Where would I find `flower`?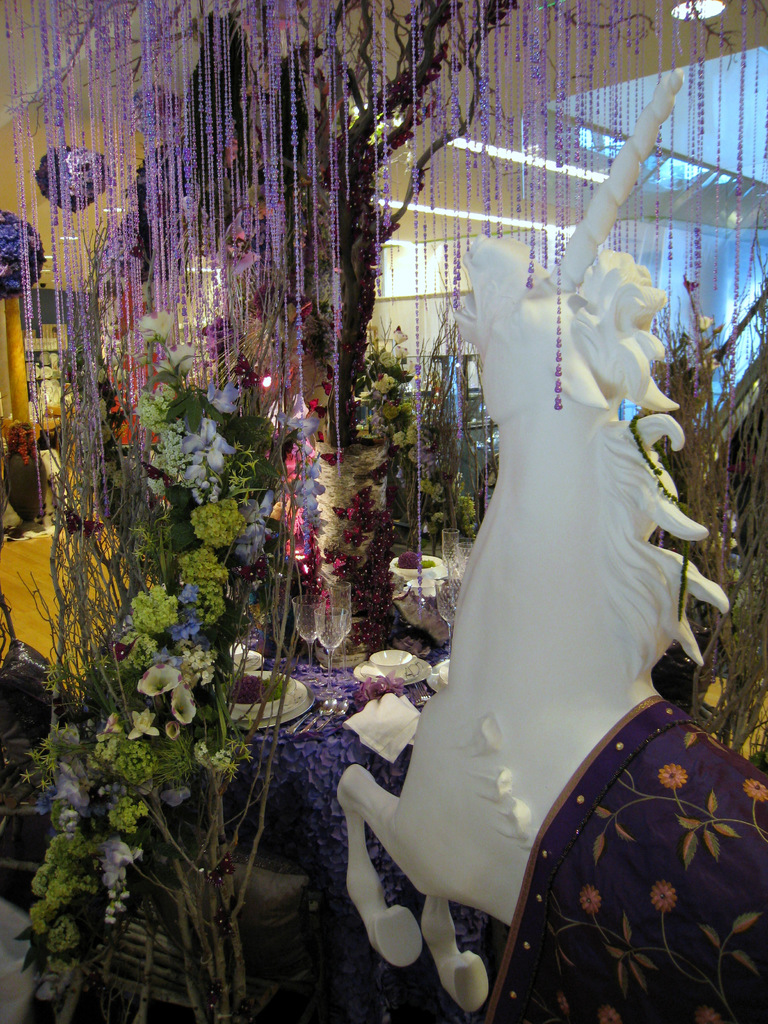
At bbox(374, 376, 398, 390).
